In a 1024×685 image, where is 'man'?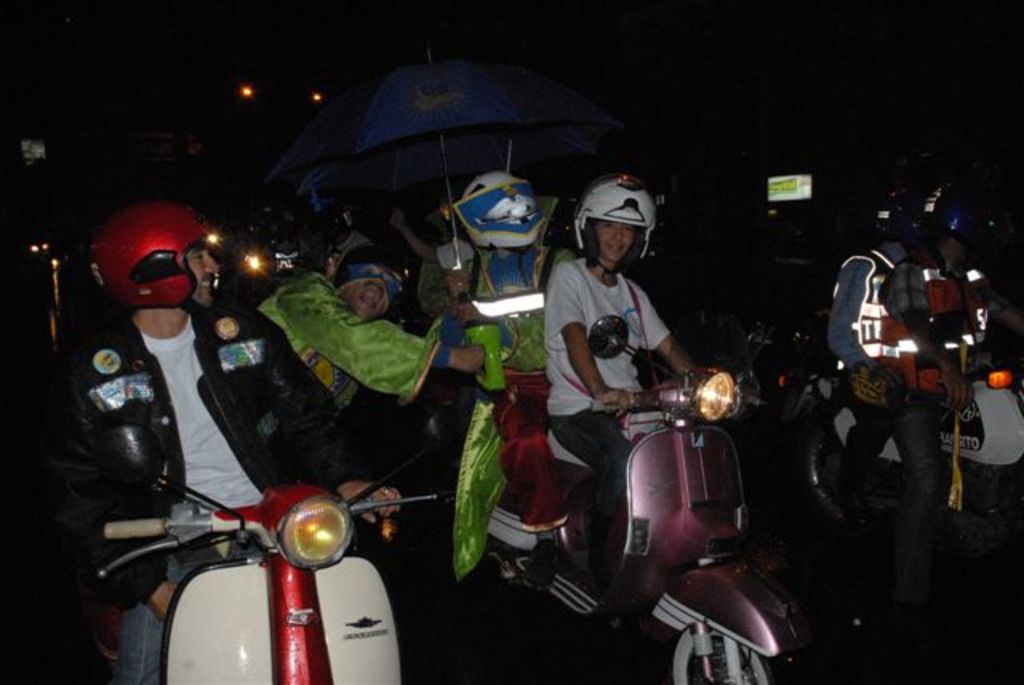
[x1=426, y1=170, x2=587, y2=592].
